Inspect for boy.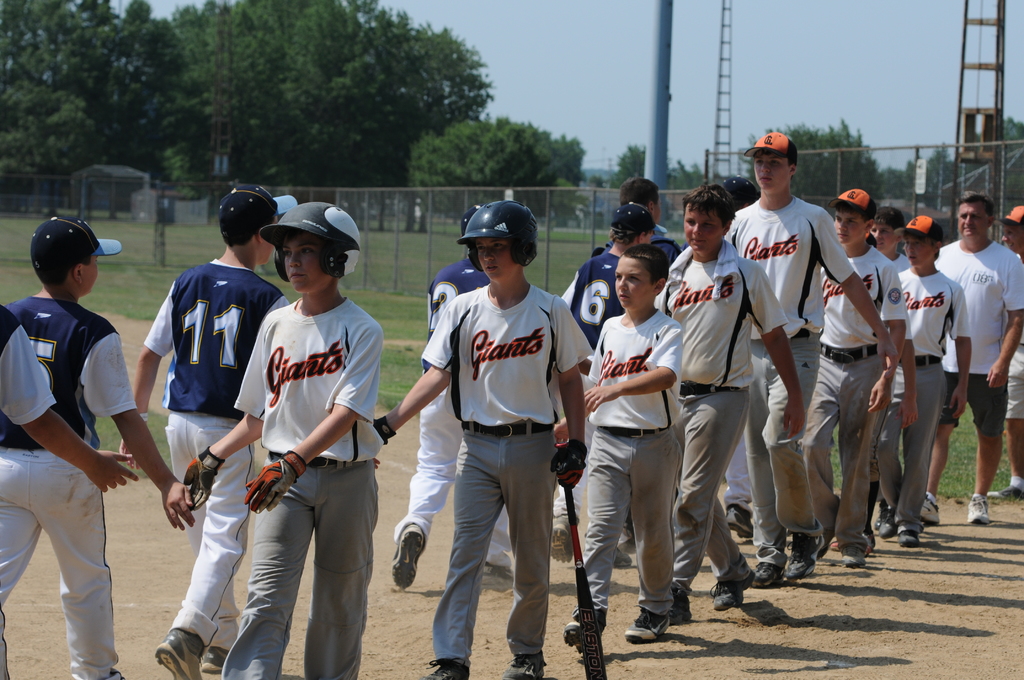
Inspection: (373, 200, 591, 679).
